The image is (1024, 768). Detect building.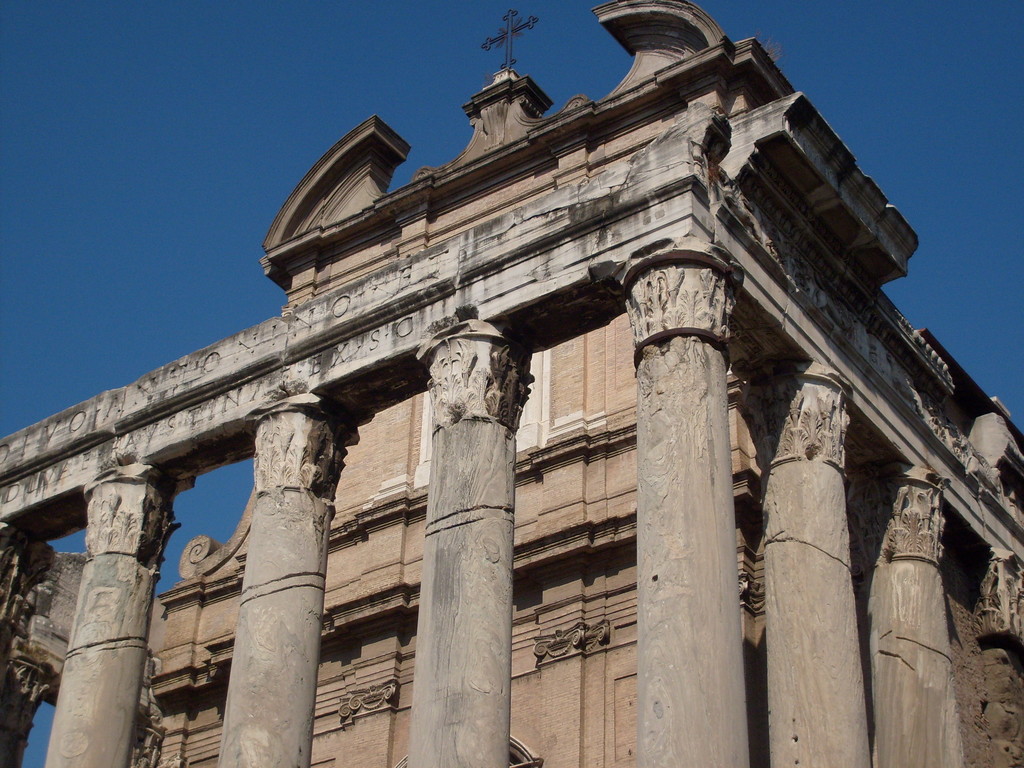
Detection: bbox=(4, 2, 1023, 764).
